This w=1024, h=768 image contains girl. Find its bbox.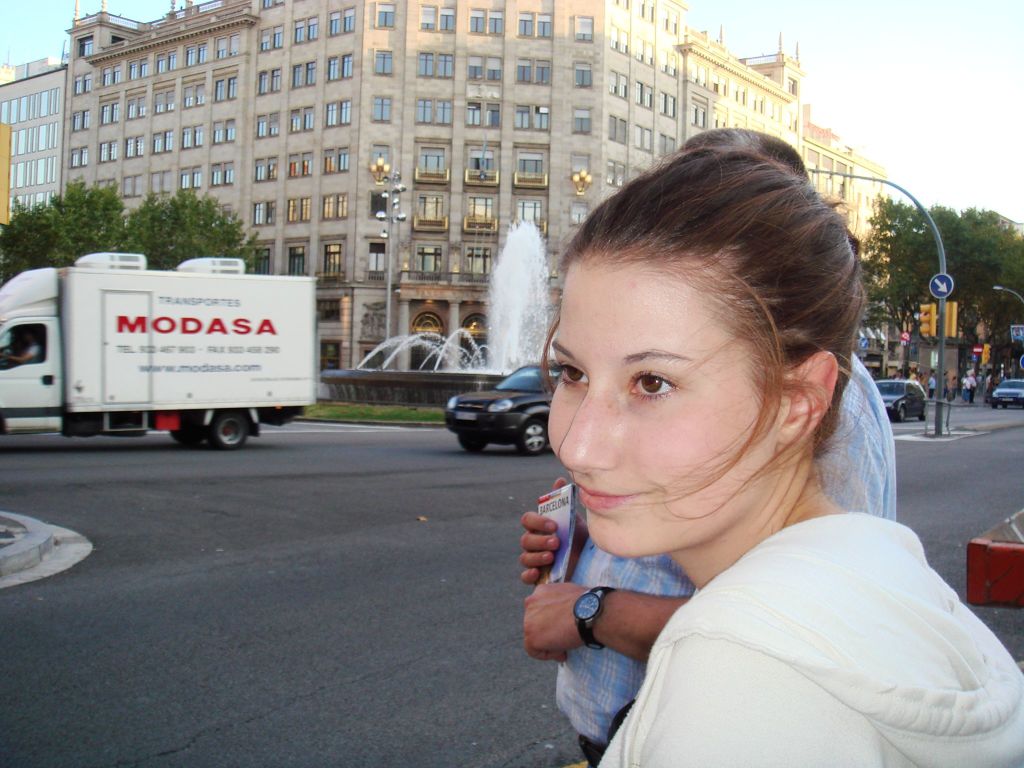
[541, 147, 1023, 767].
